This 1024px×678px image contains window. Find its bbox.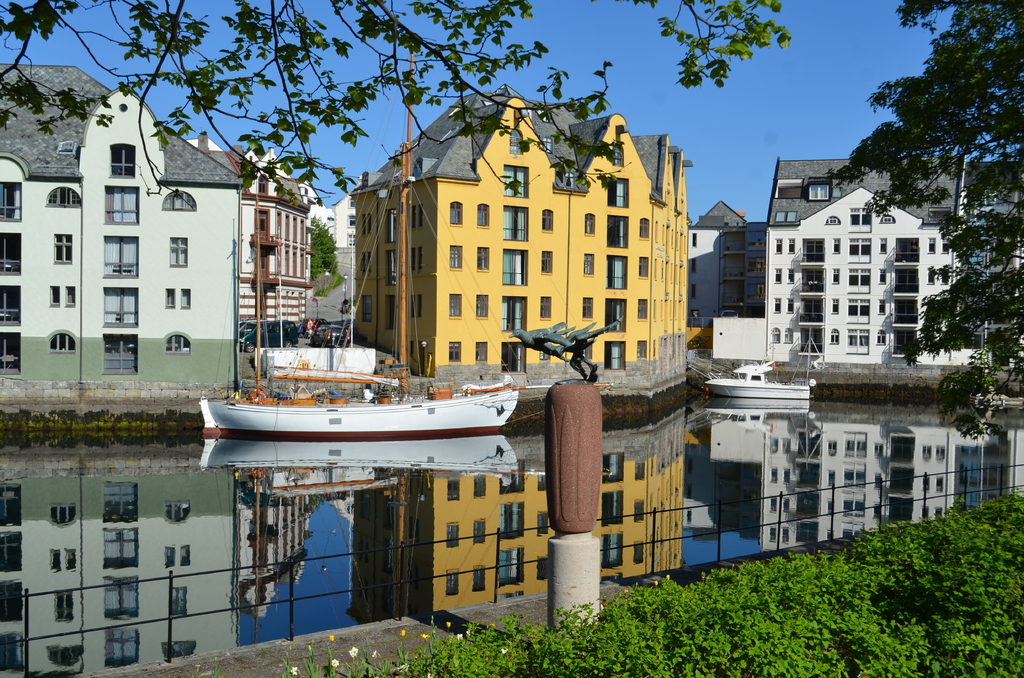
0,180,23,220.
